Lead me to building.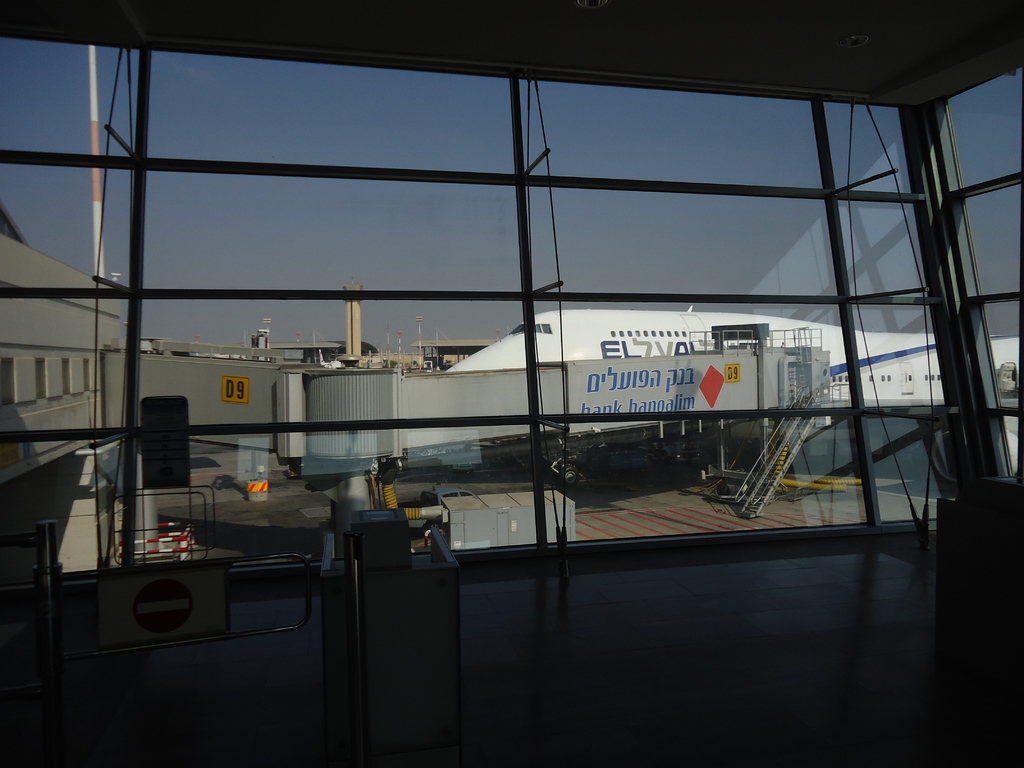
Lead to locate(409, 343, 487, 365).
